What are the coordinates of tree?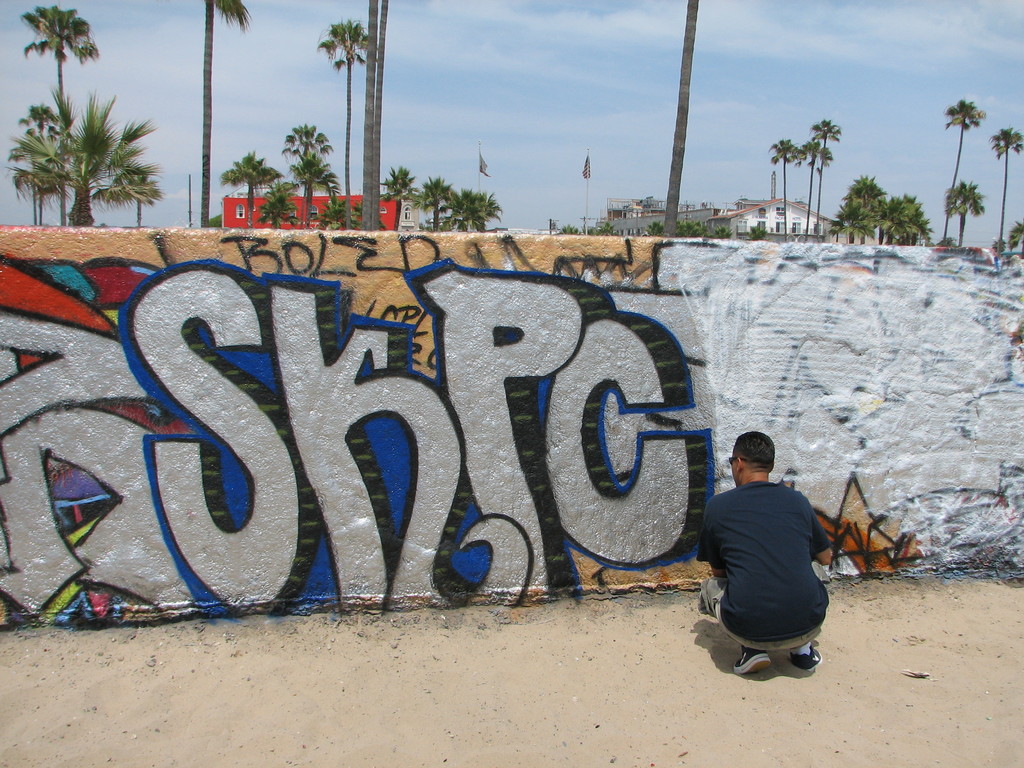
BBox(314, 26, 374, 234).
